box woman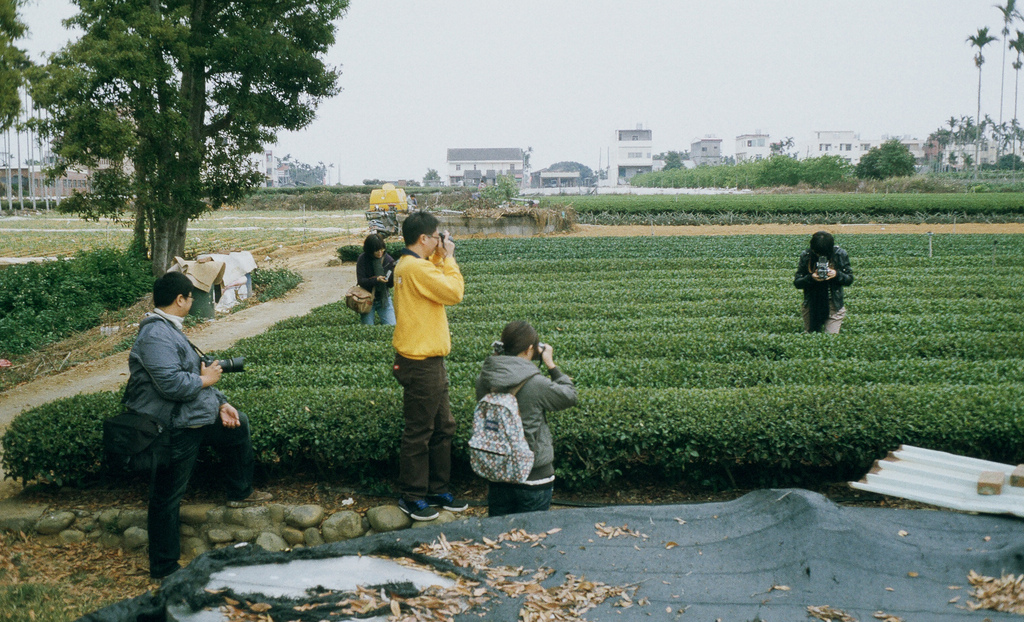
[x1=104, y1=270, x2=241, y2=585]
